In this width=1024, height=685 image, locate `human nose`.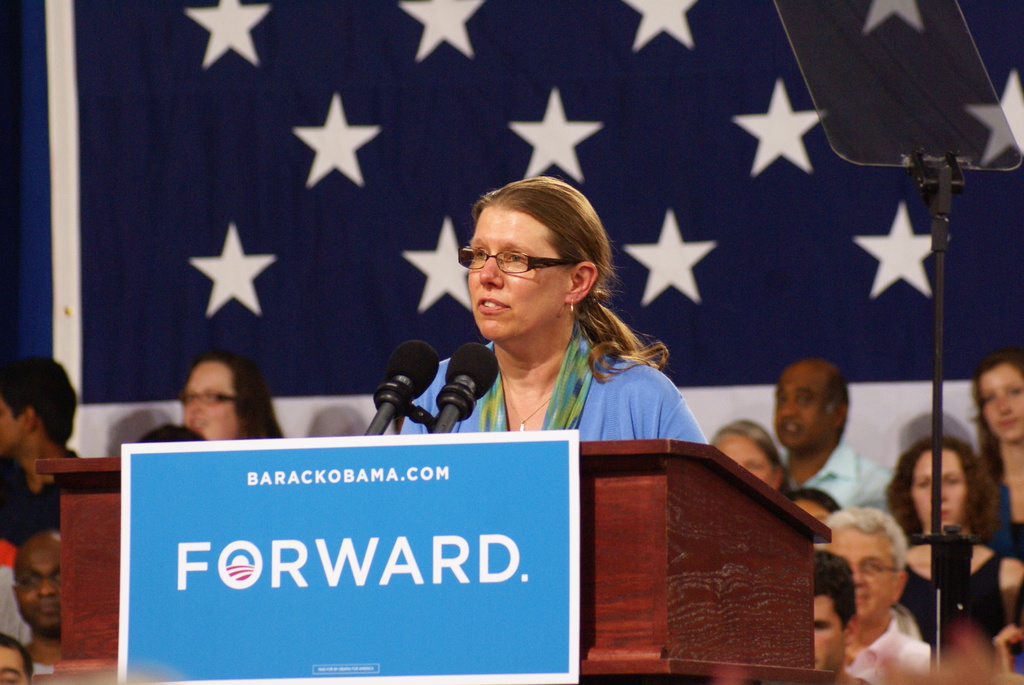
Bounding box: <region>38, 573, 56, 597</region>.
